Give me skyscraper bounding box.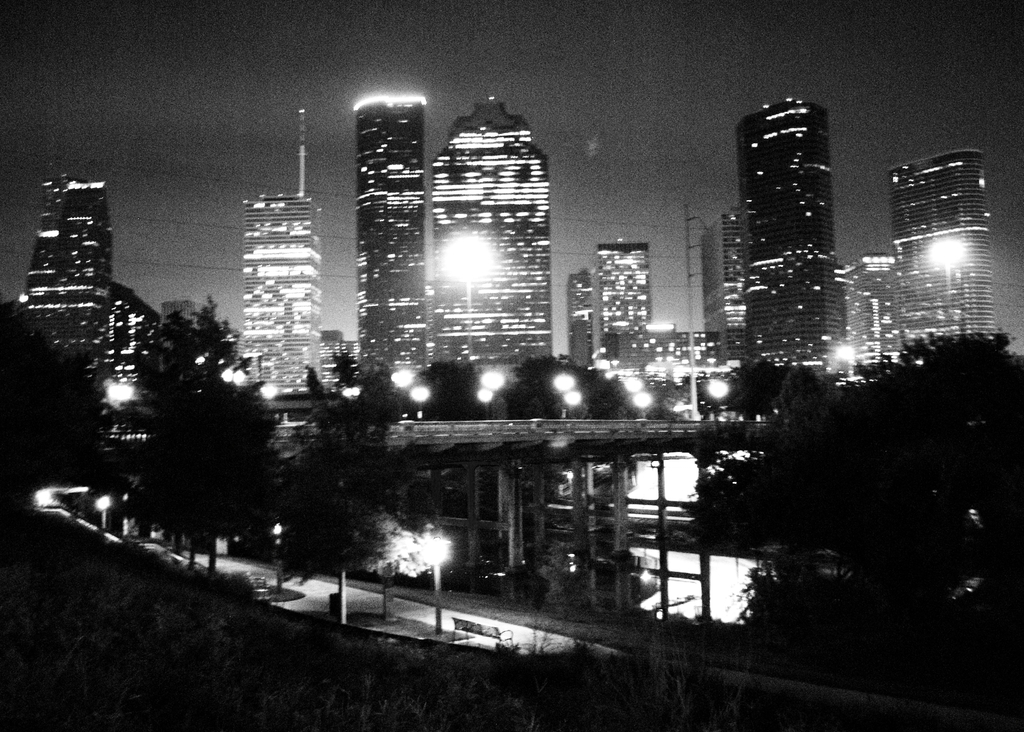
pyautogui.locateOnScreen(849, 247, 892, 361).
